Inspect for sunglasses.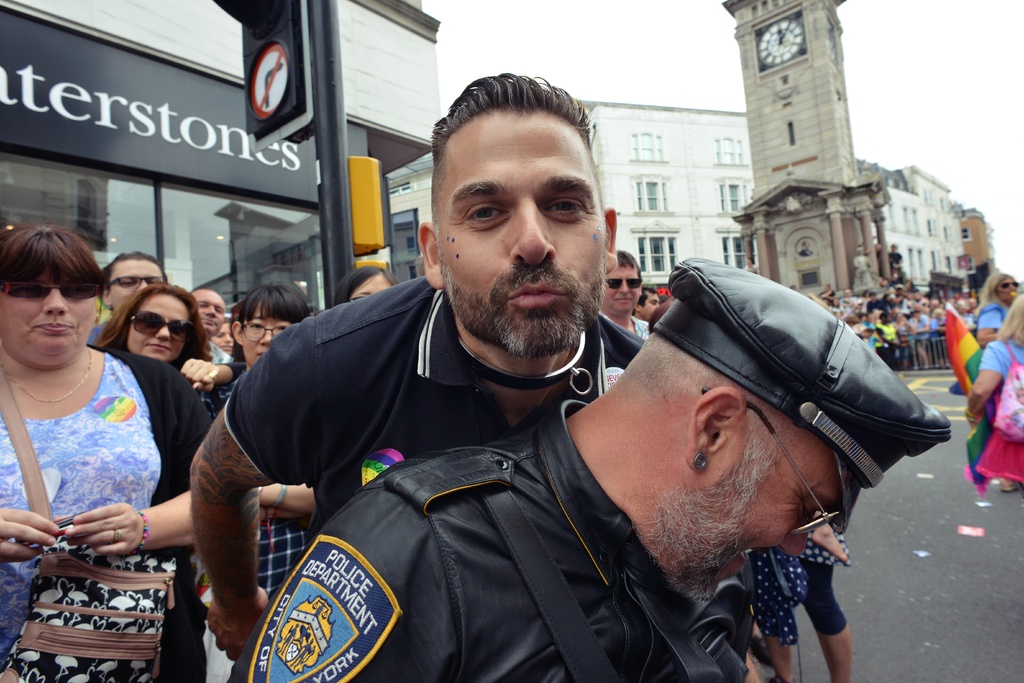
Inspection: l=606, t=277, r=641, b=291.
